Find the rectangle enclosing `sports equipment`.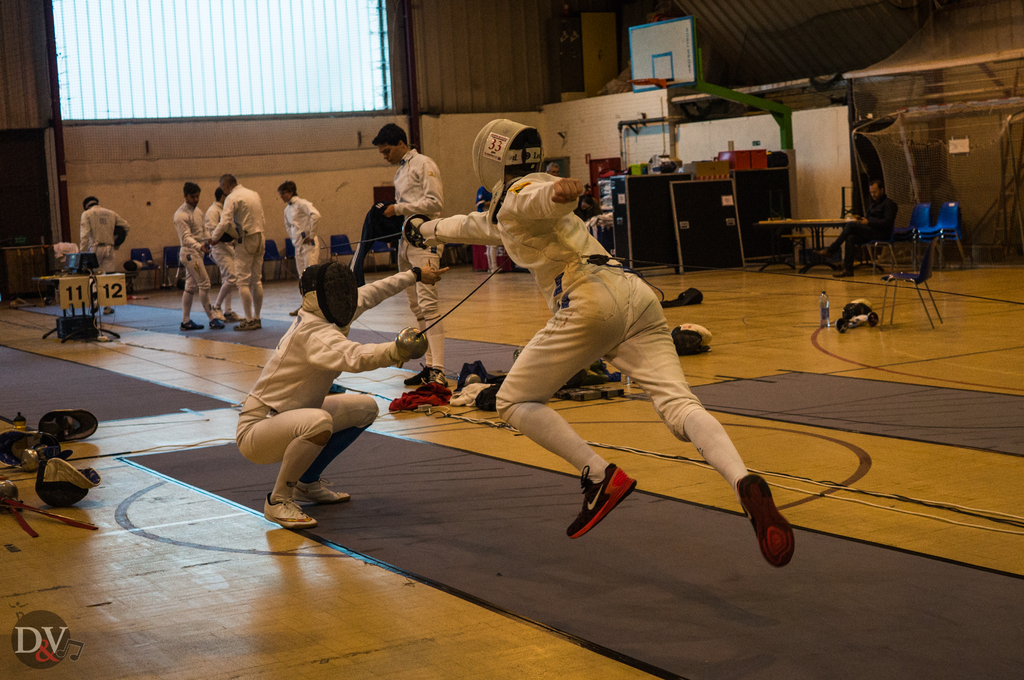
region(42, 452, 102, 515).
